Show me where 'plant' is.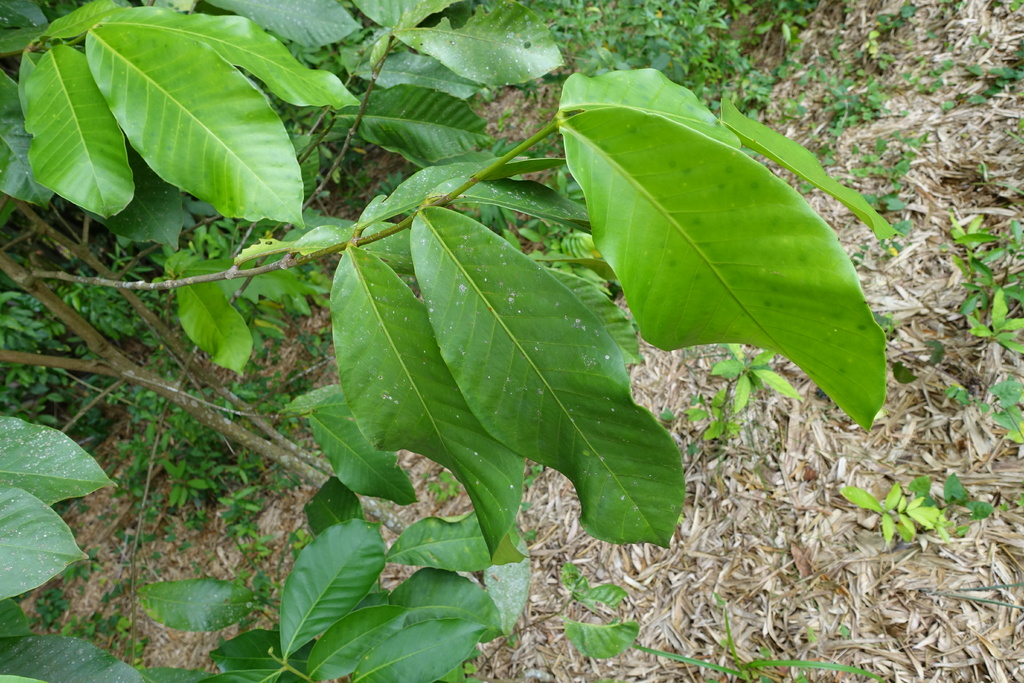
'plant' is at crop(955, 210, 1002, 254).
